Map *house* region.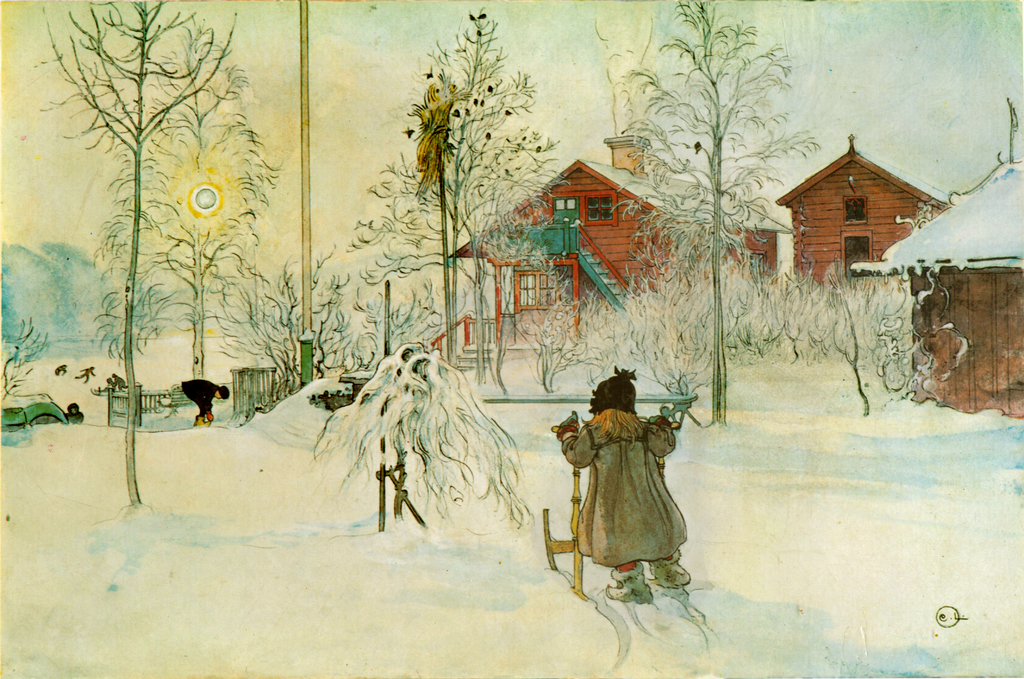
Mapped to 776/137/958/288.
